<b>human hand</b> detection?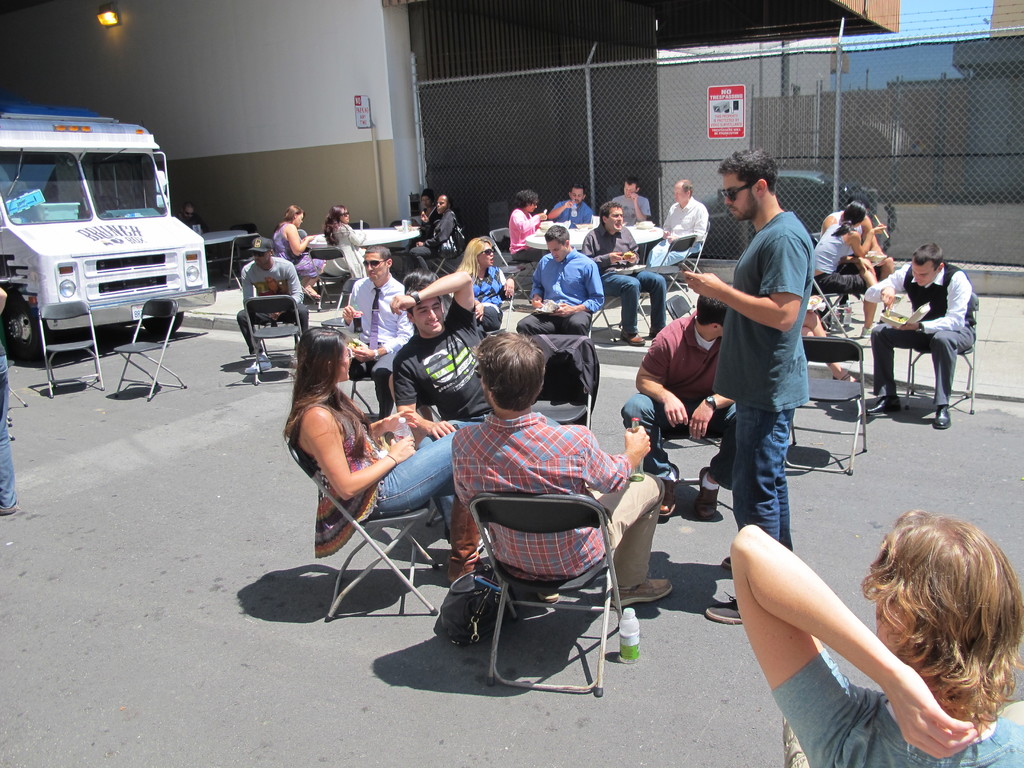
(390, 296, 417, 318)
